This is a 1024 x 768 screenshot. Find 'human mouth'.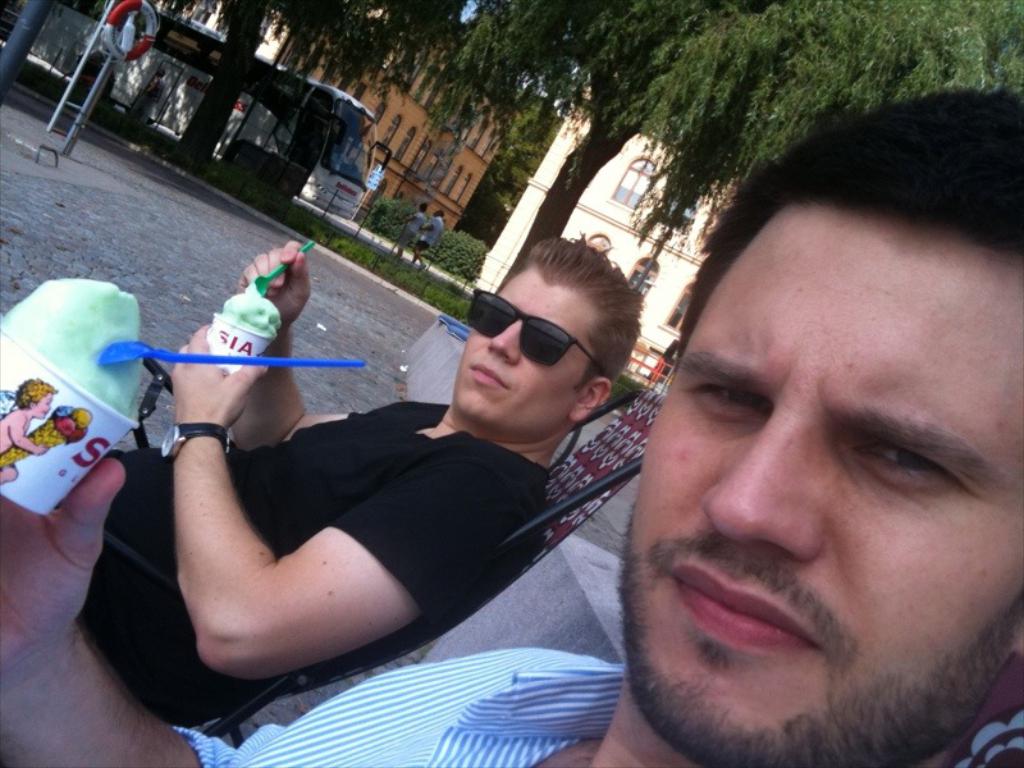
Bounding box: {"x1": 672, "y1": 563, "x2": 815, "y2": 654}.
